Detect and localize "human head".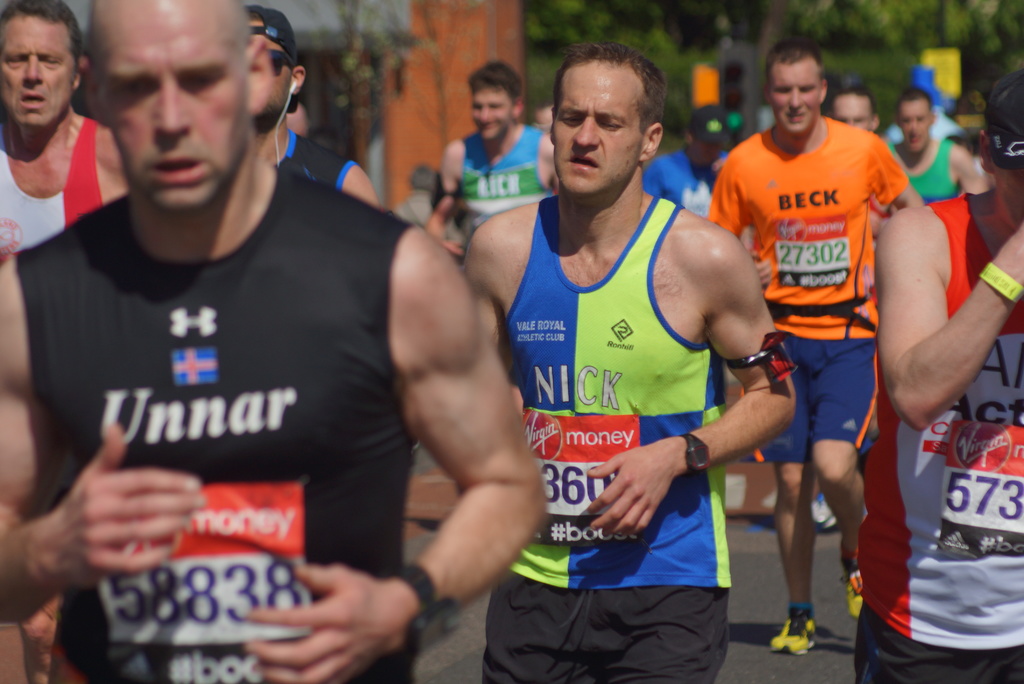
Localized at <bbox>684, 108, 730, 174</bbox>.
